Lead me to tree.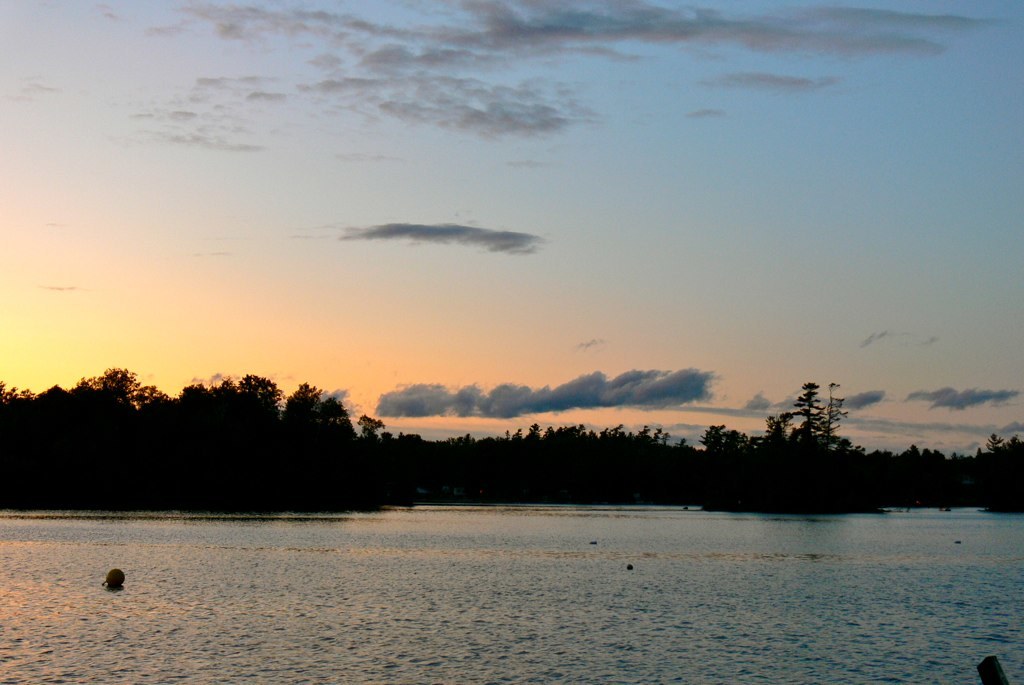
Lead to 321, 397, 353, 449.
